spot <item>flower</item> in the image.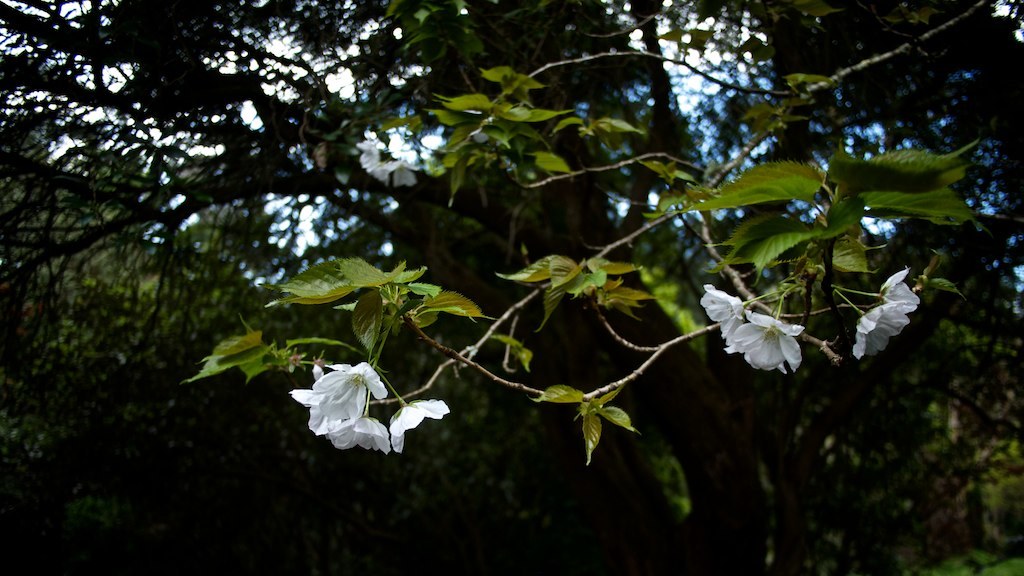
<item>flower</item> found at bbox=(325, 417, 391, 453).
